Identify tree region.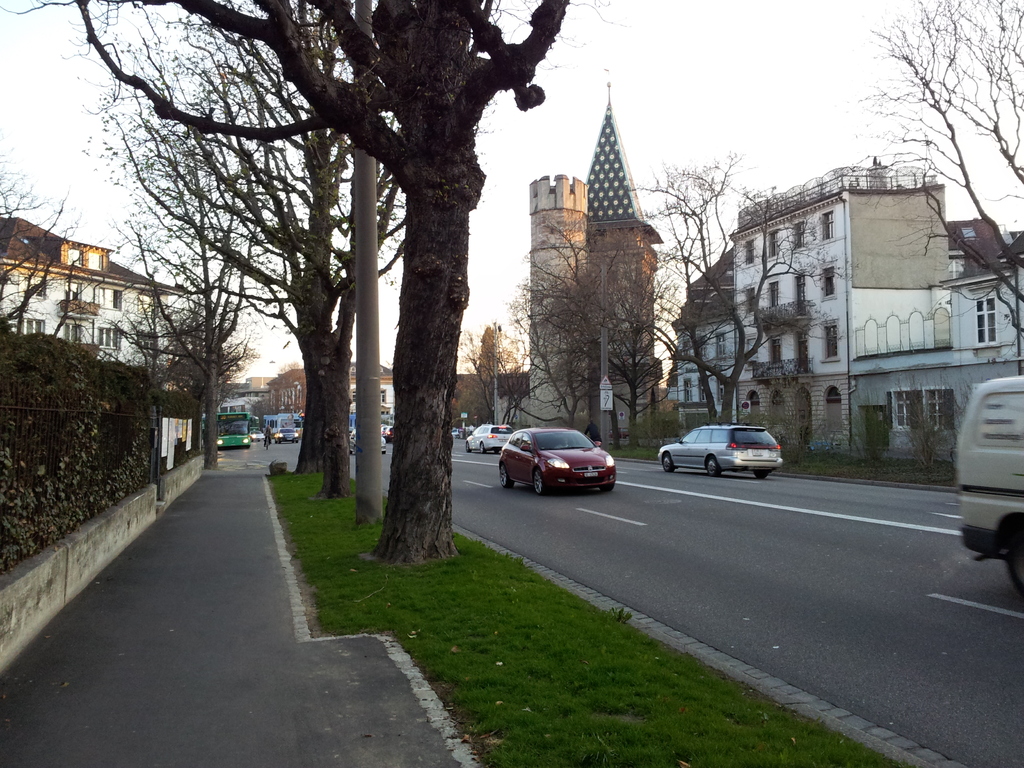
Region: l=854, t=0, r=1023, b=342.
